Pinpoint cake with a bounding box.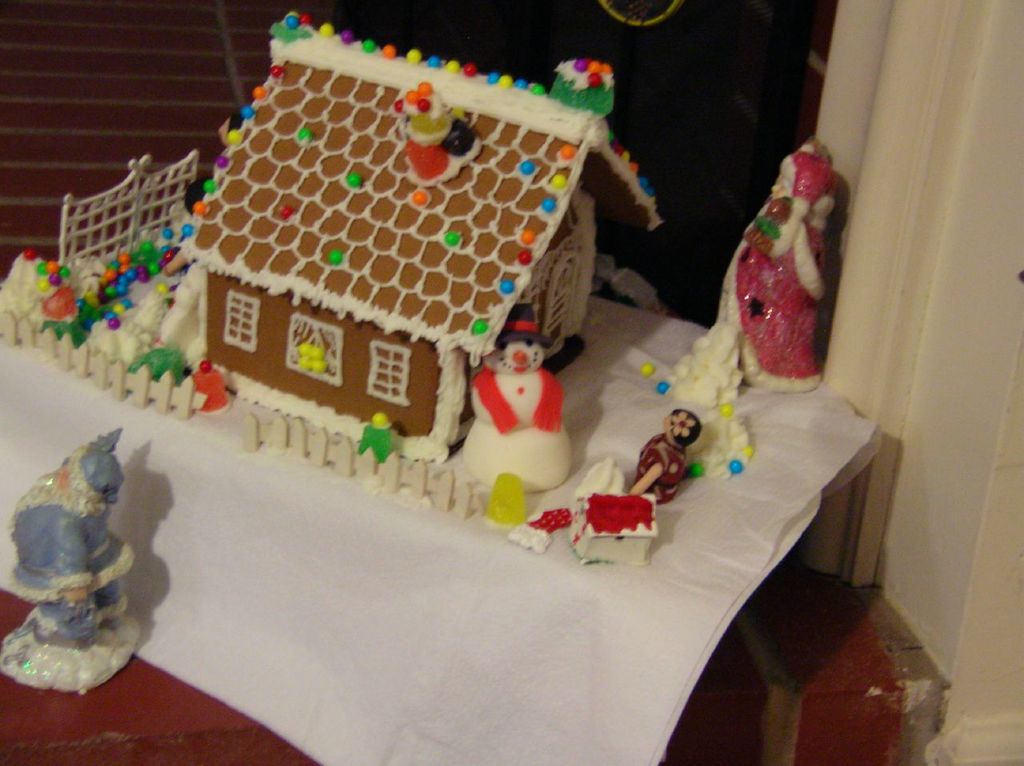
<box>0,9,835,563</box>.
